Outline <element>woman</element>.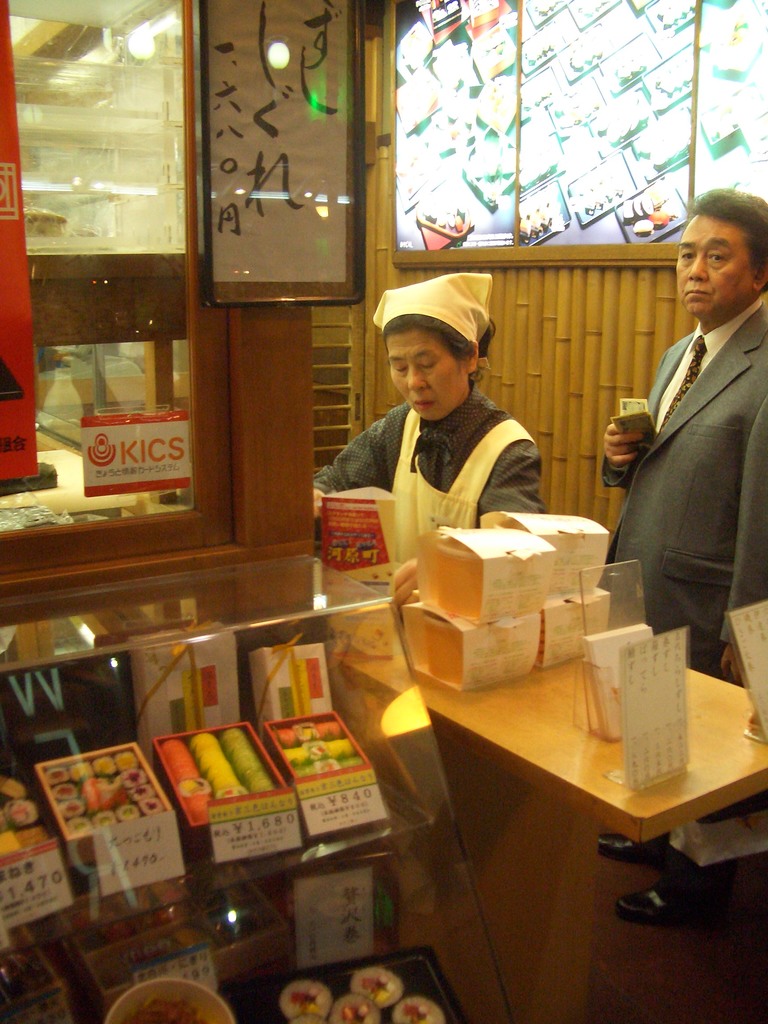
Outline: <box>319,284,593,566</box>.
